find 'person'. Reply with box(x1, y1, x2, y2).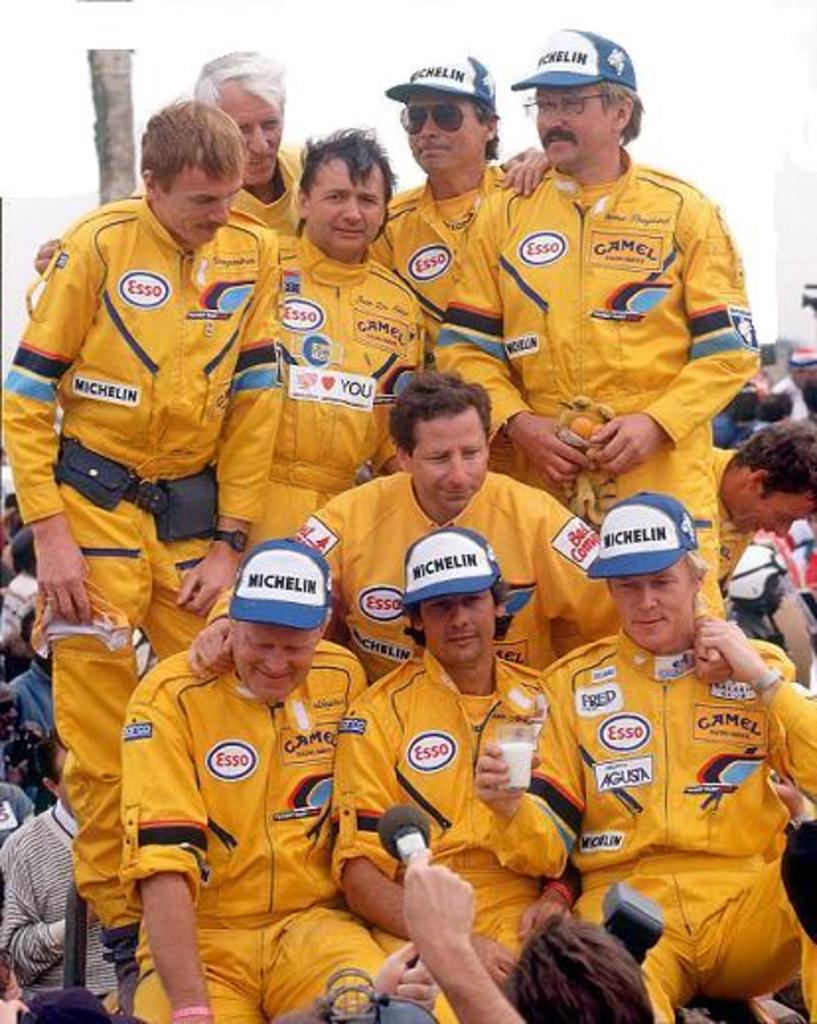
box(0, 769, 41, 858).
